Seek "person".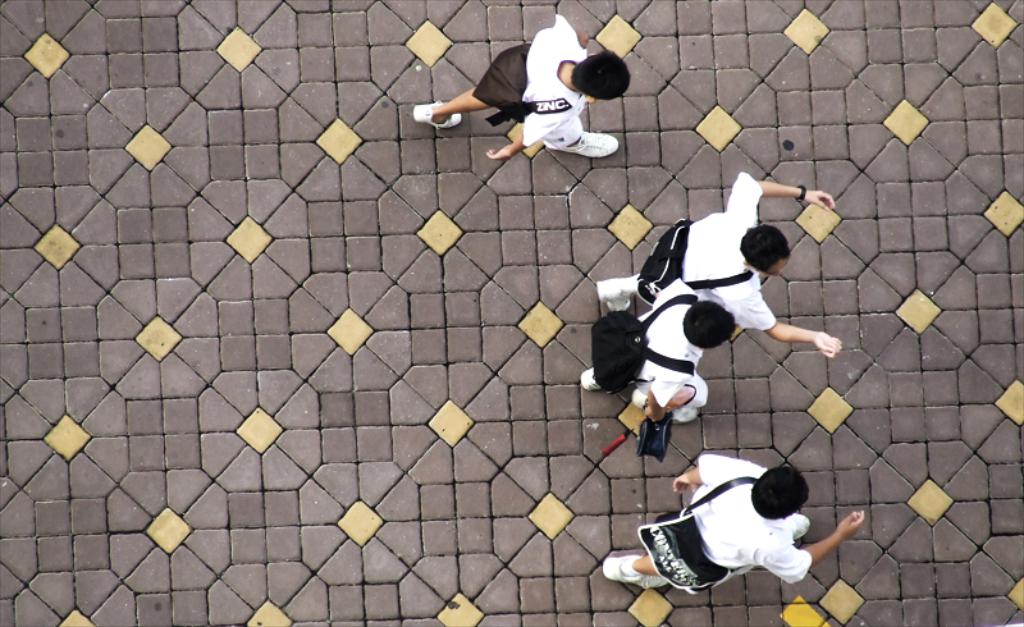
(408, 13, 631, 163).
